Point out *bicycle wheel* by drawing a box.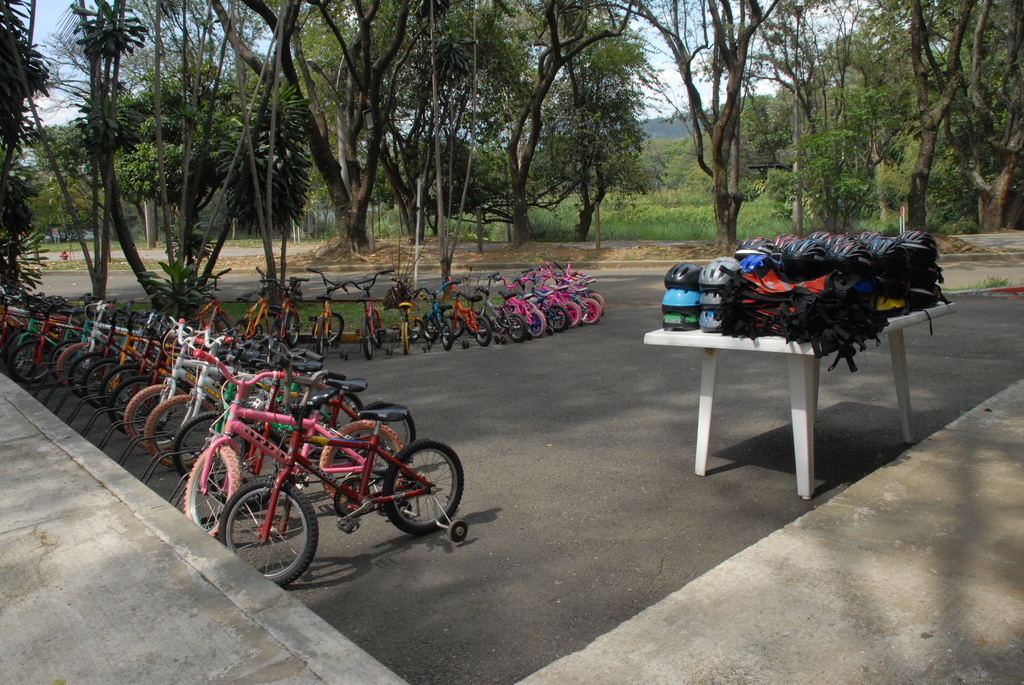
detection(379, 433, 467, 533).
